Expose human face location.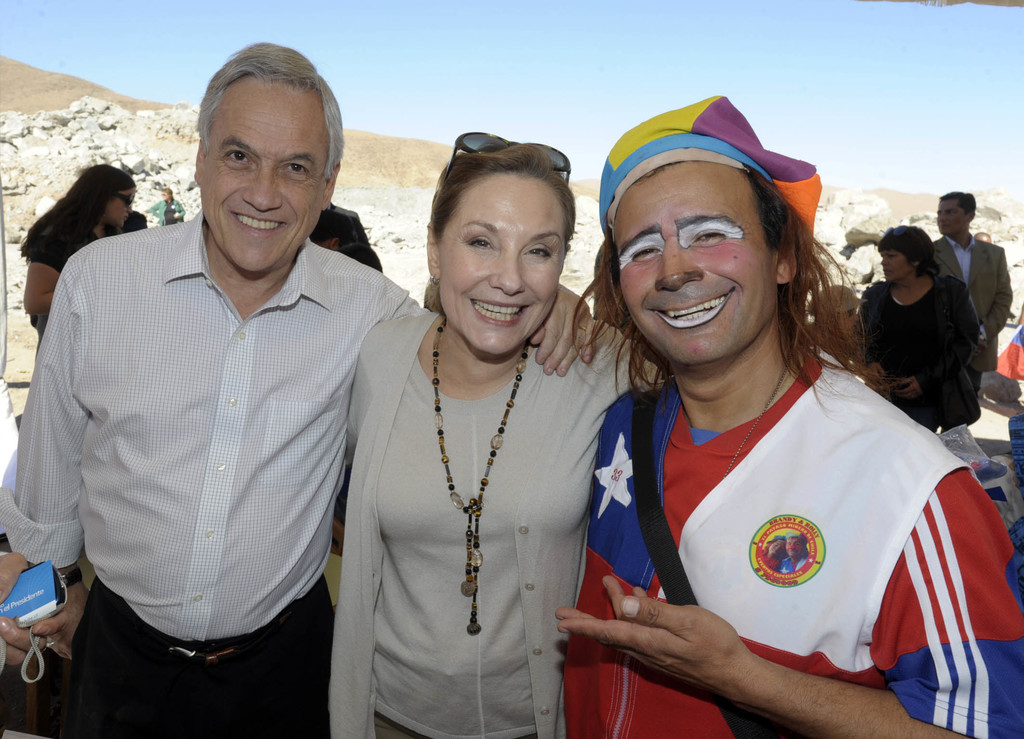
Exposed at left=614, top=163, right=771, bottom=362.
